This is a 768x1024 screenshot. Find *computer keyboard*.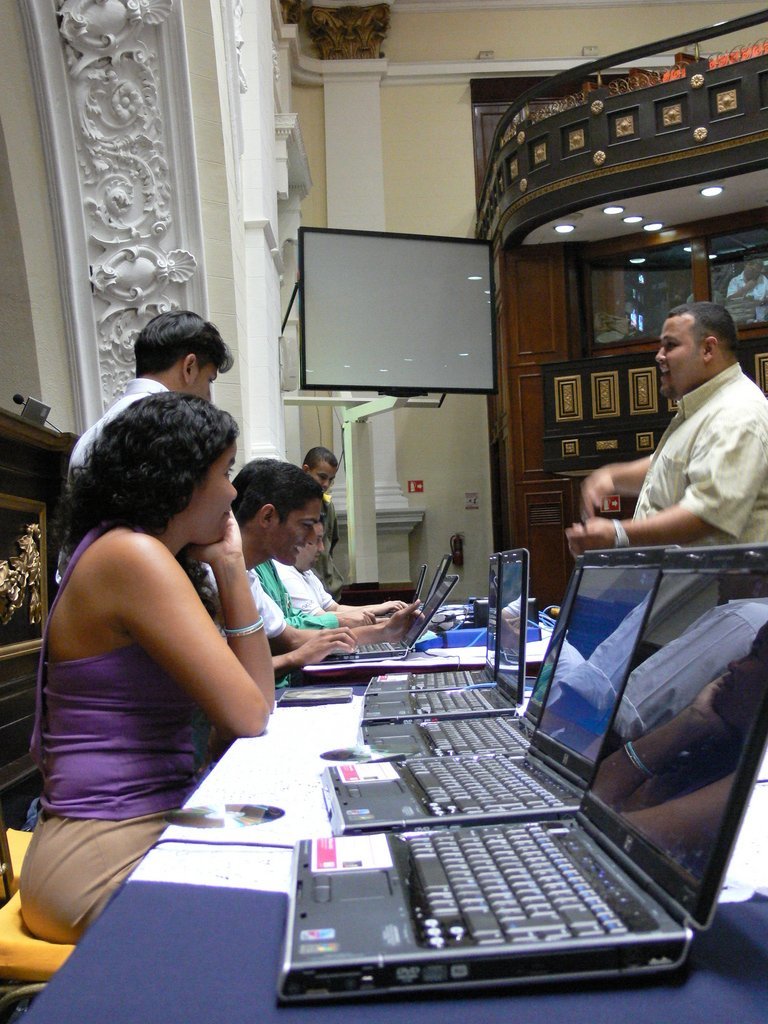
Bounding box: [408,685,488,713].
